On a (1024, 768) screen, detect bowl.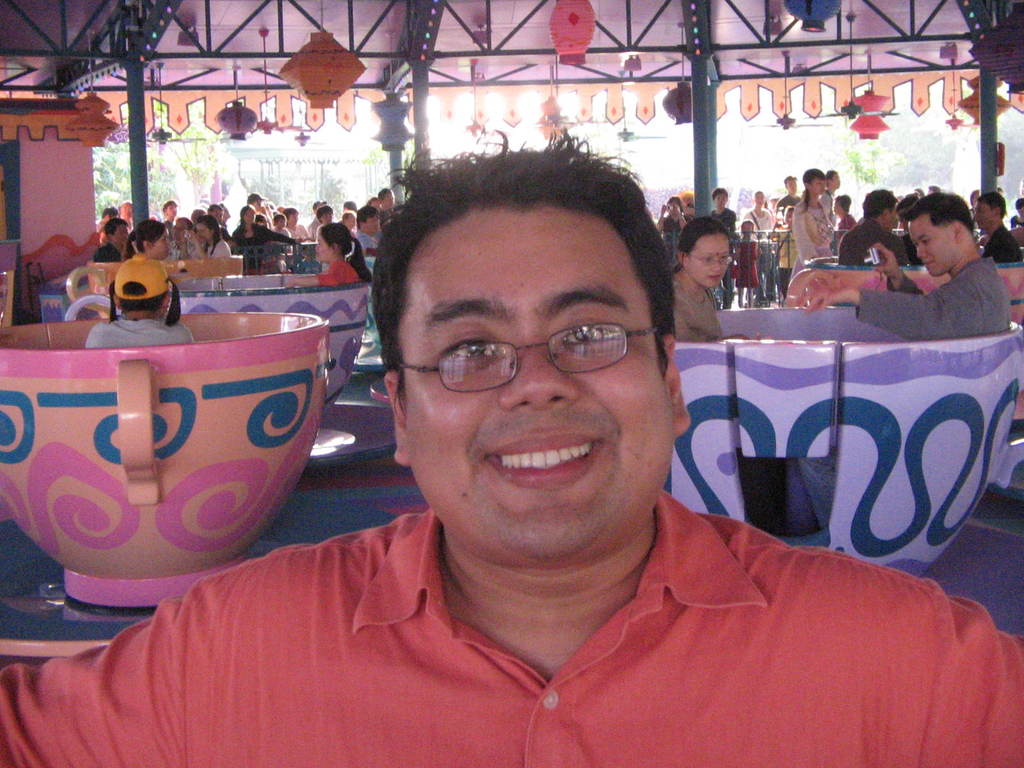
box=[11, 291, 347, 600].
